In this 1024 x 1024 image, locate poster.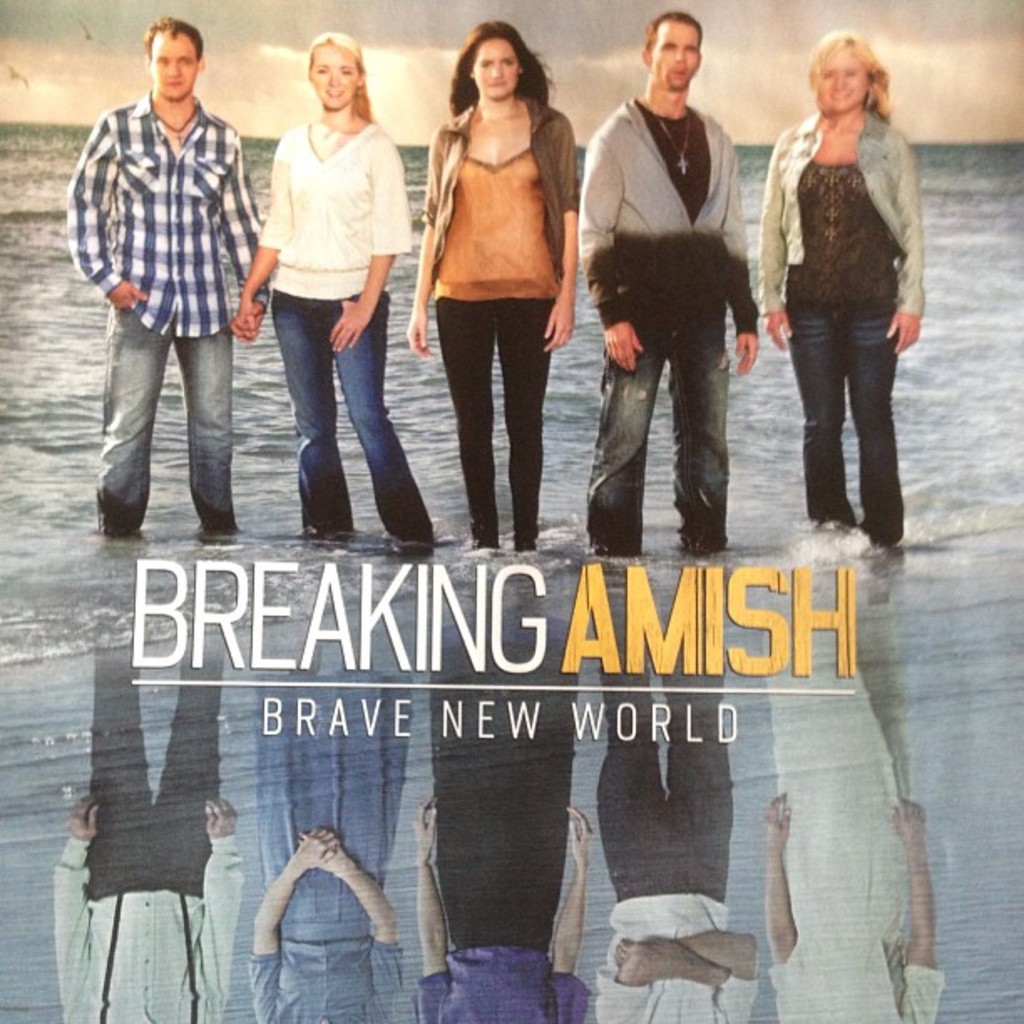
Bounding box: 0 0 1022 1022.
